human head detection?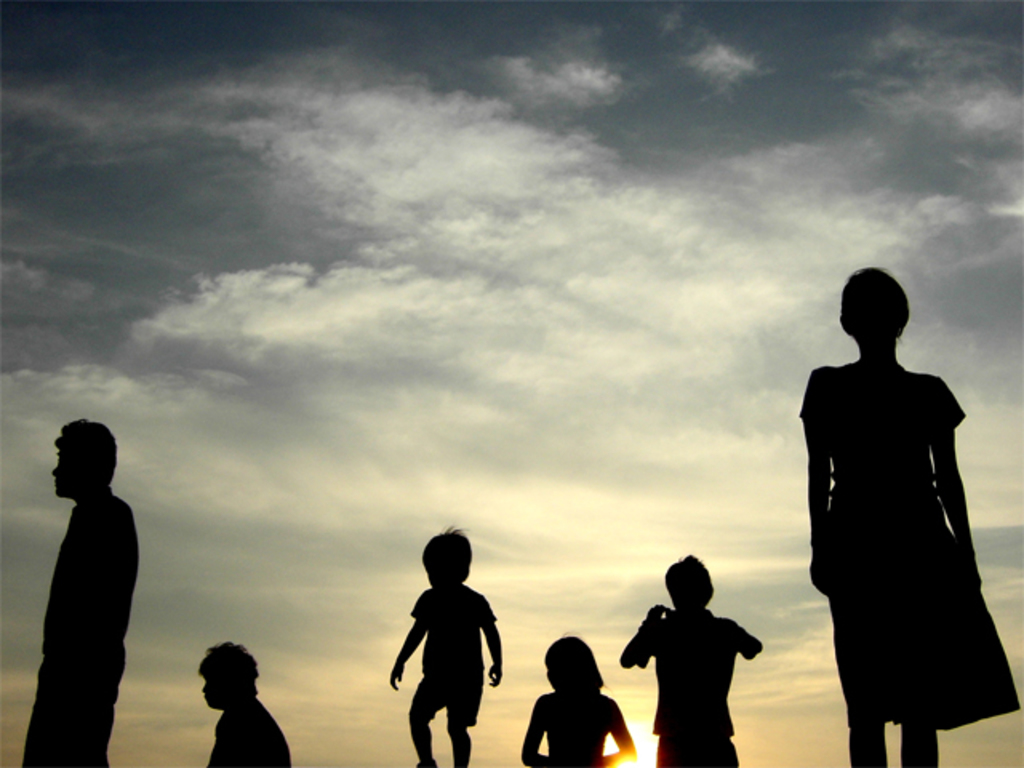
box=[837, 267, 910, 341]
